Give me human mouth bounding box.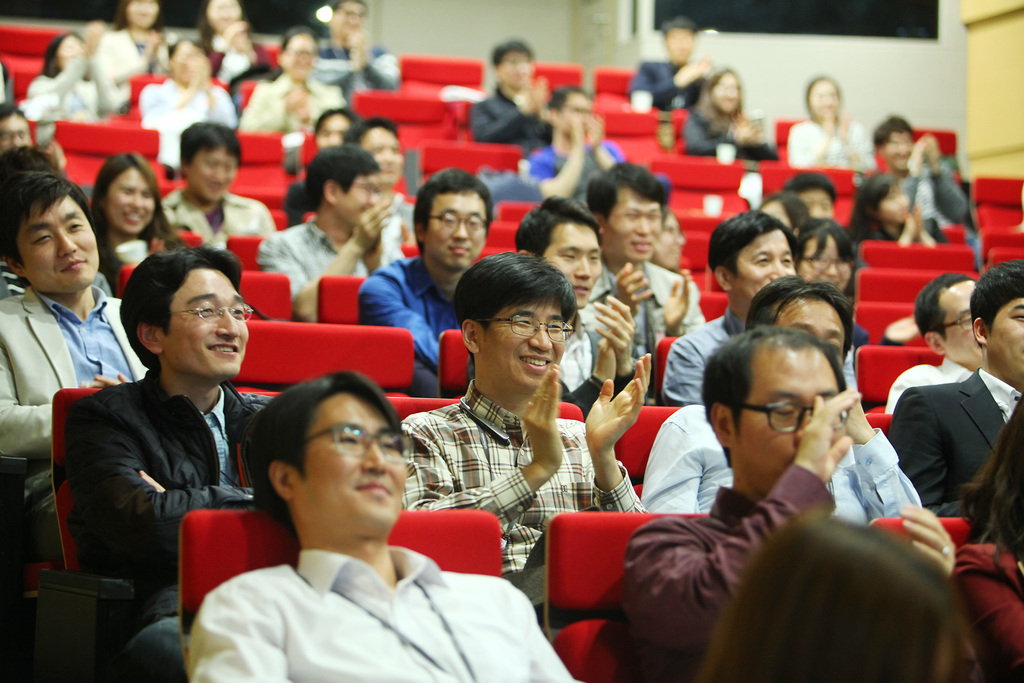
select_region(59, 254, 90, 273).
